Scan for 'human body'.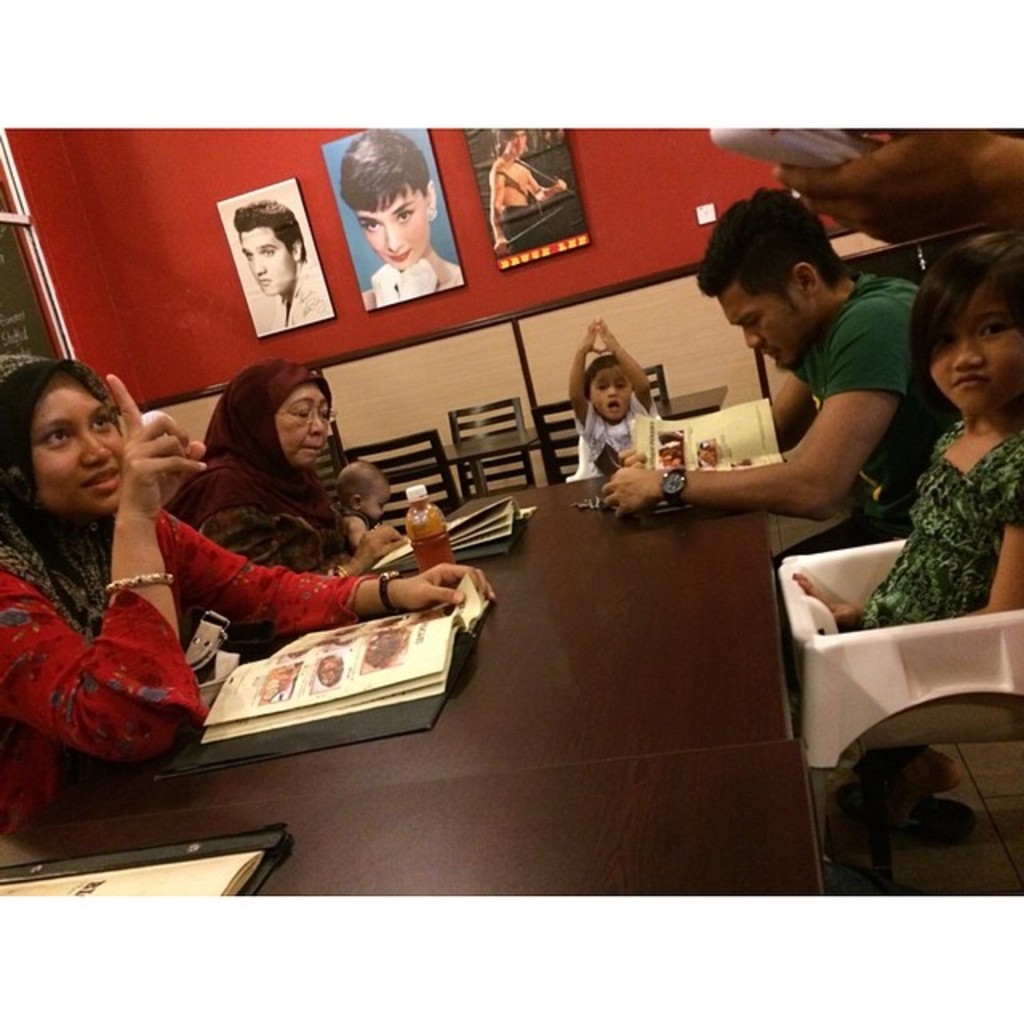
Scan result: pyautogui.locateOnScreen(341, 131, 459, 312).
